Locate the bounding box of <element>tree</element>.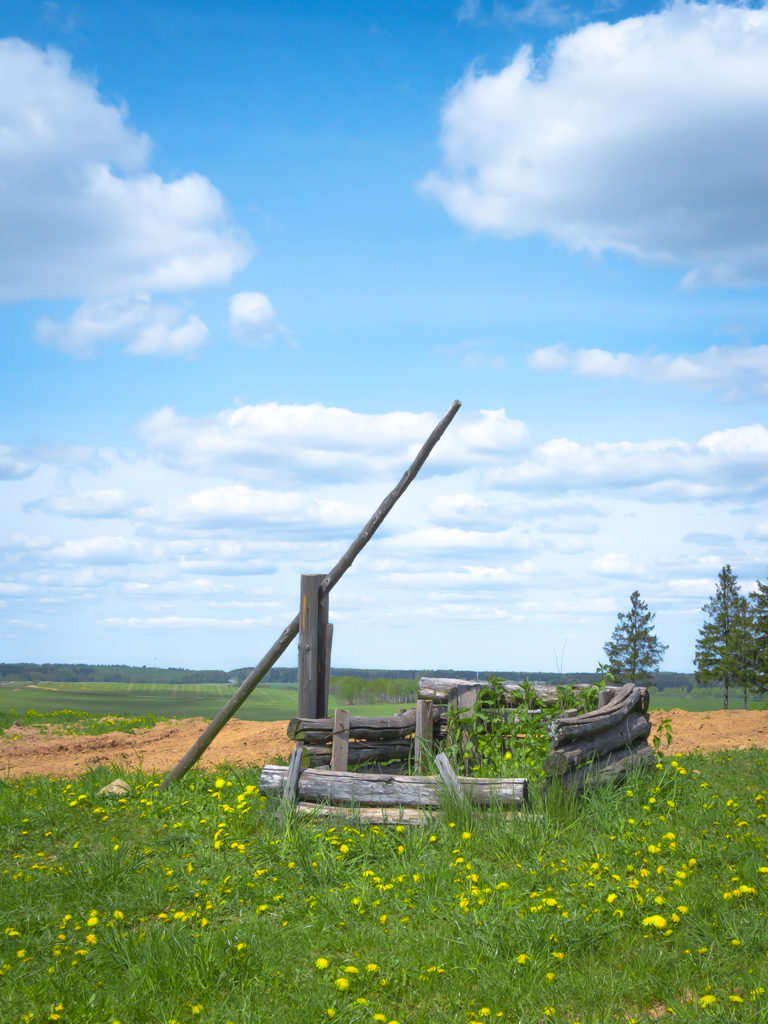
Bounding box: 692 572 744 715.
